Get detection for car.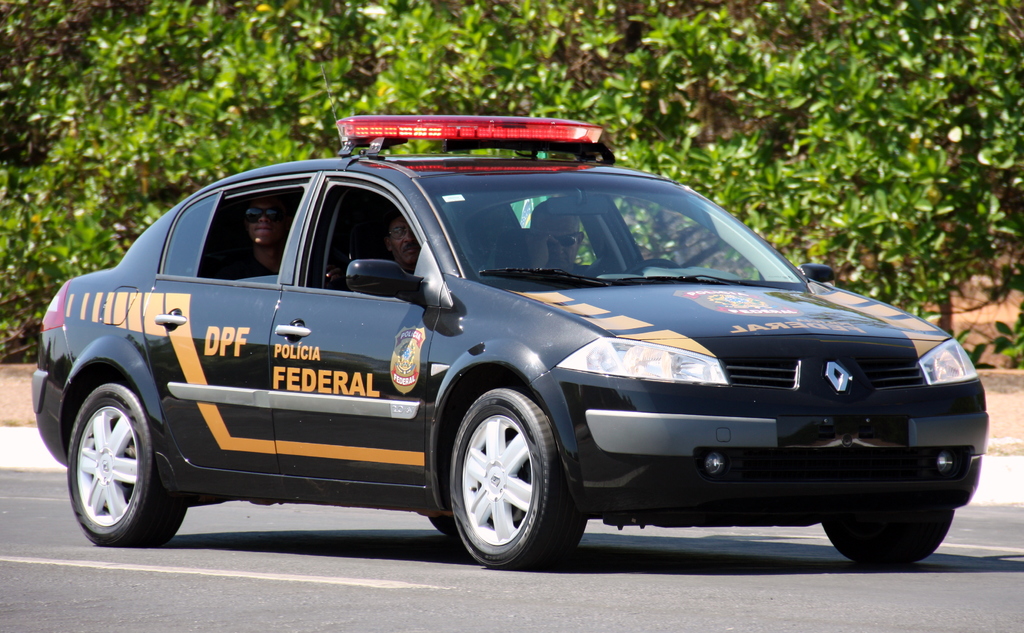
Detection: {"x1": 16, "y1": 134, "x2": 981, "y2": 571}.
